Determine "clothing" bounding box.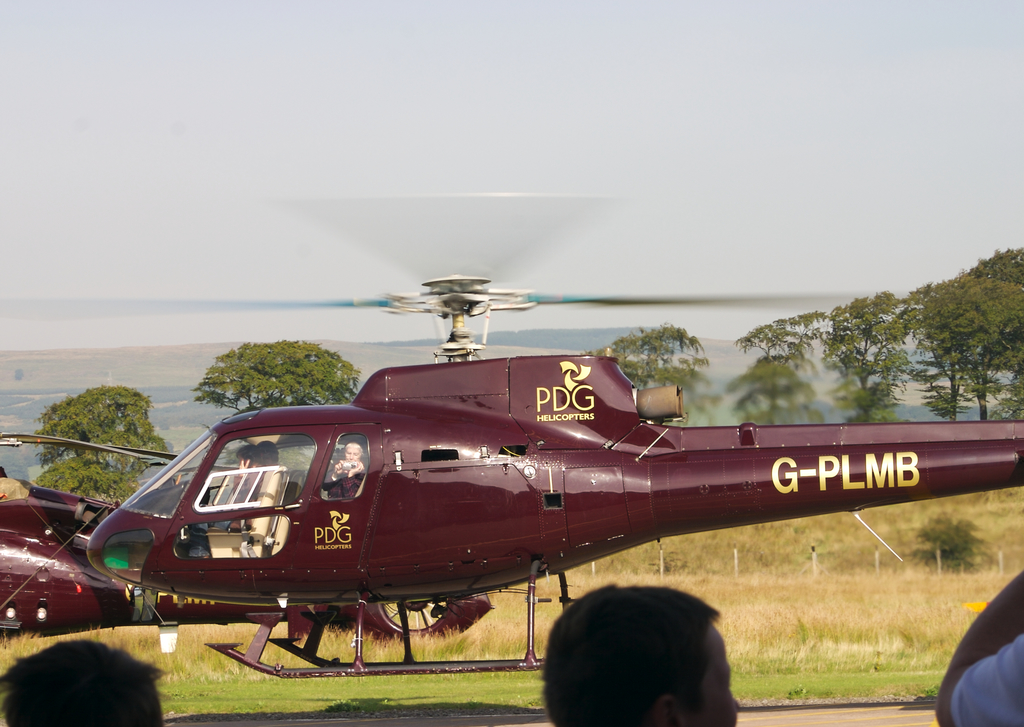
Determined: box(320, 459, 364, 504).
